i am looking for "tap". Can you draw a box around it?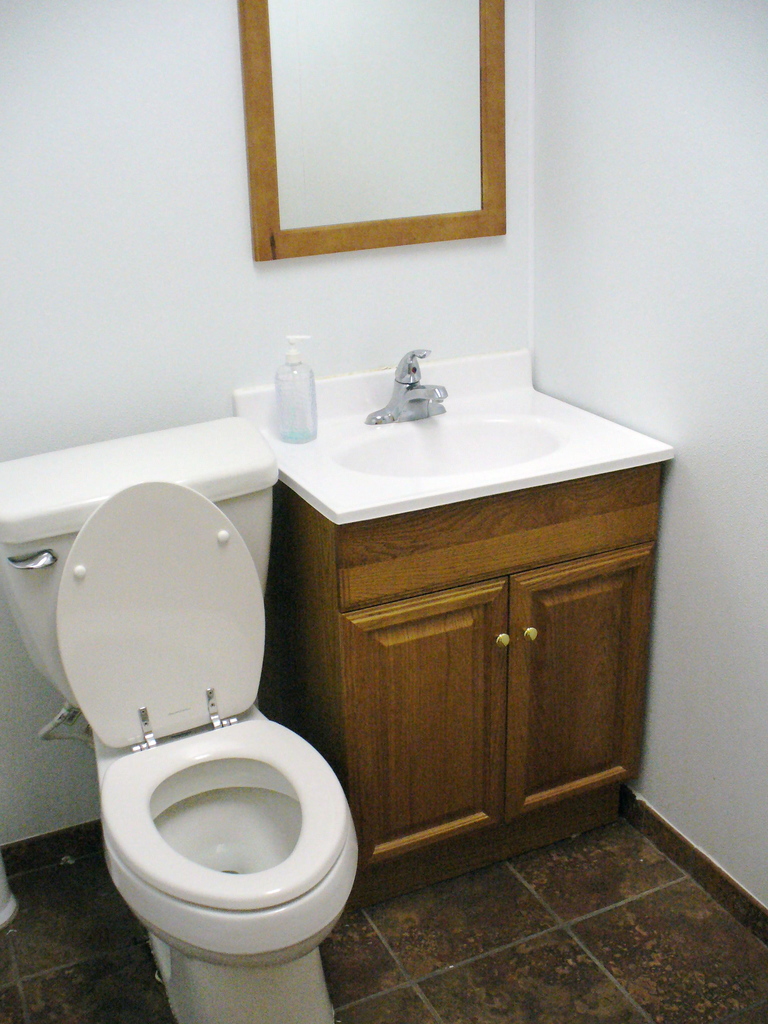
Sure, the bounding box is (370, 342, 473, 418).
